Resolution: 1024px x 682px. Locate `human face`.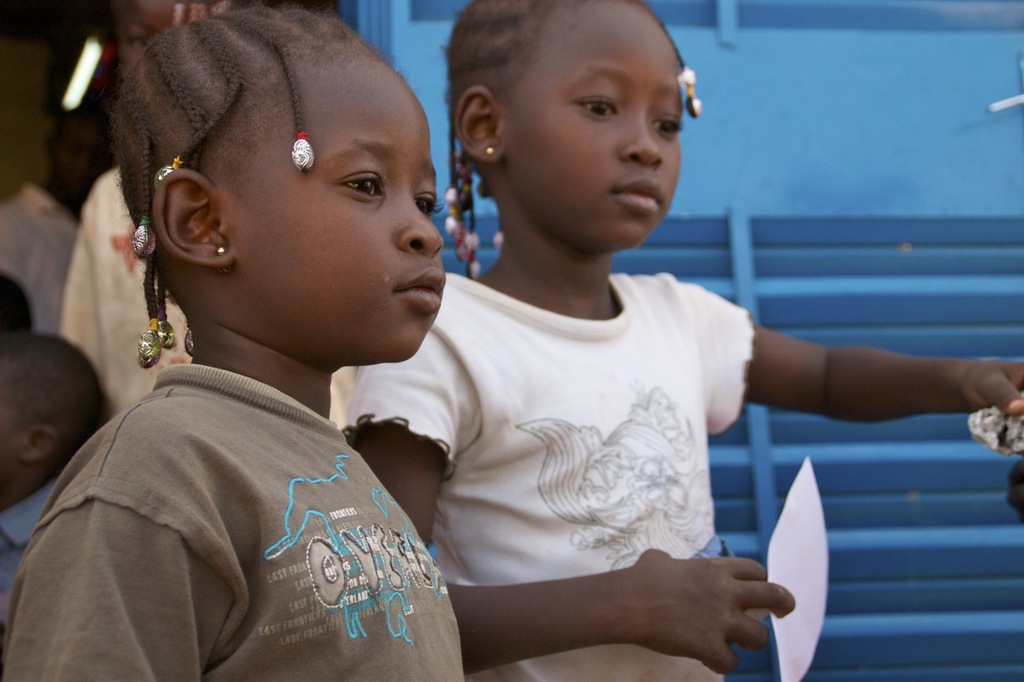
detection(226, 52, 446, 356).
